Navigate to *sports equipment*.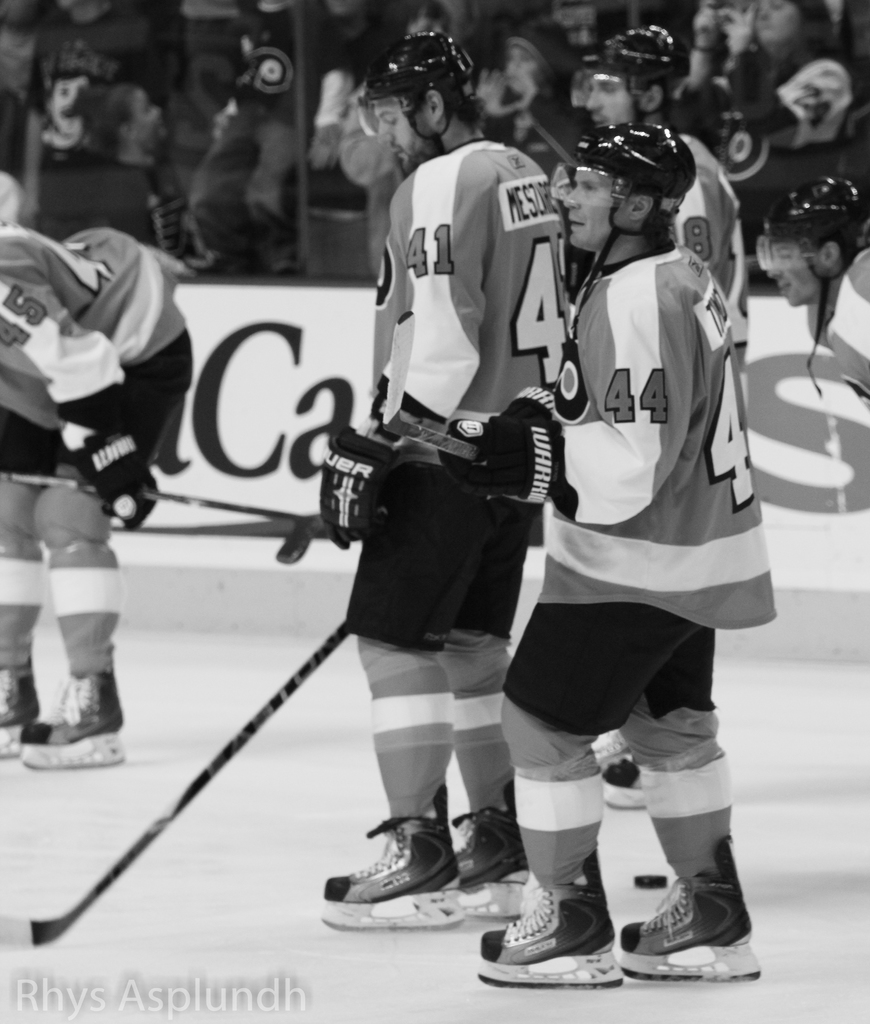
Navigation target: [601, 755, 643, 813].
